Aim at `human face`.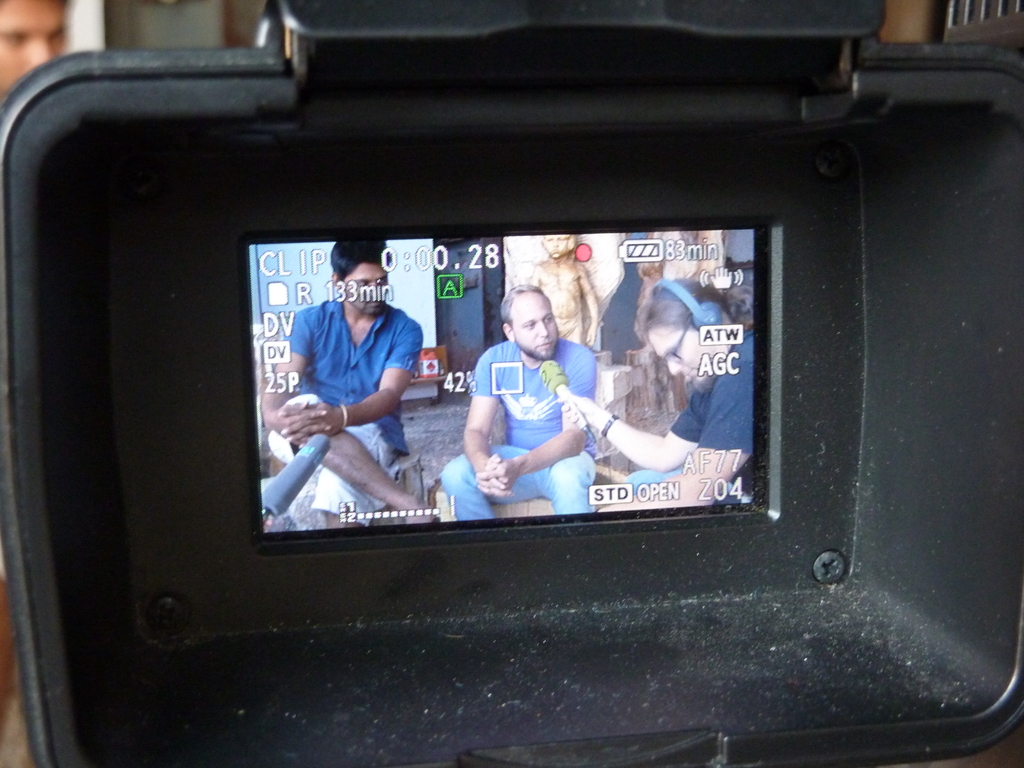
Aimed at {"left": 649, "top": 331, "right": 718, "bottom": 394}.
